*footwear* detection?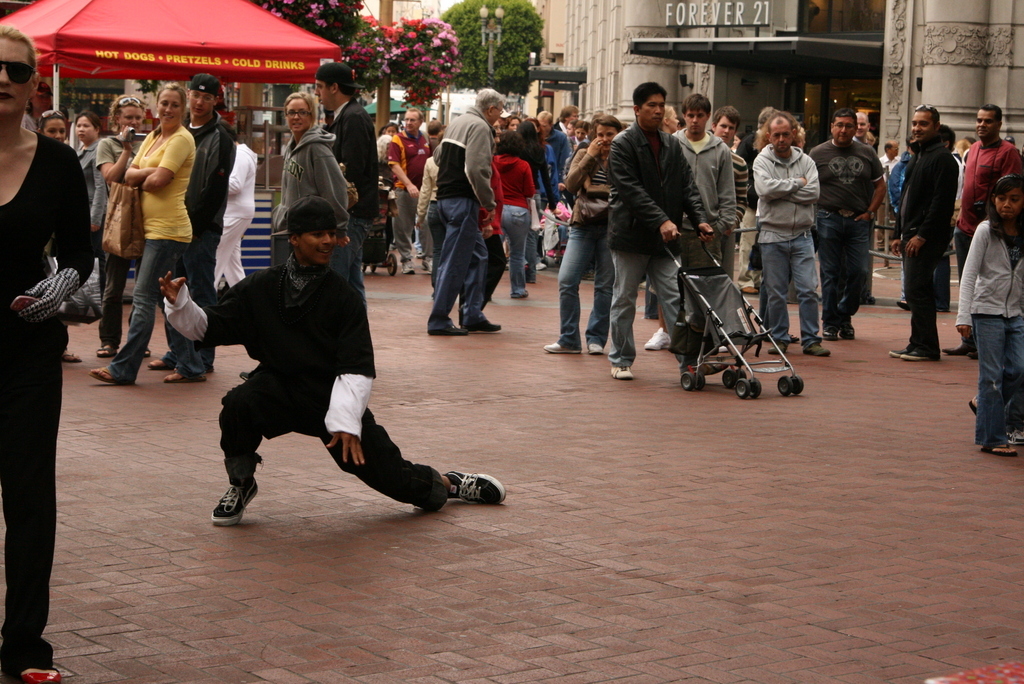
x1=966, y1=398, x2=979, y2=414
